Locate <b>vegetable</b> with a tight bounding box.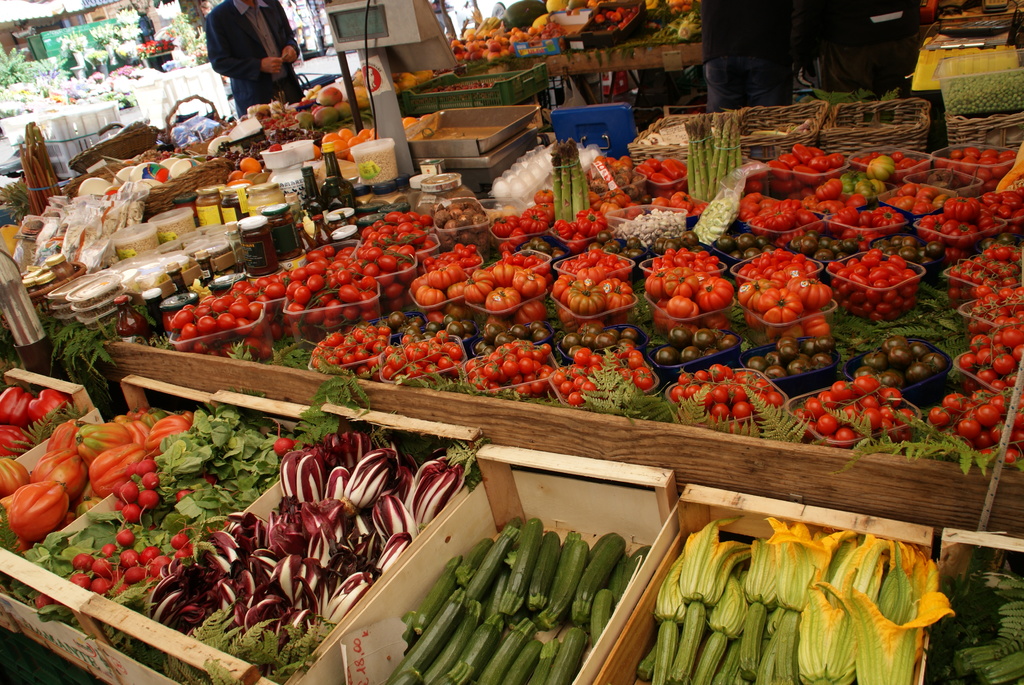
crop(22, 390, 73, 425).
